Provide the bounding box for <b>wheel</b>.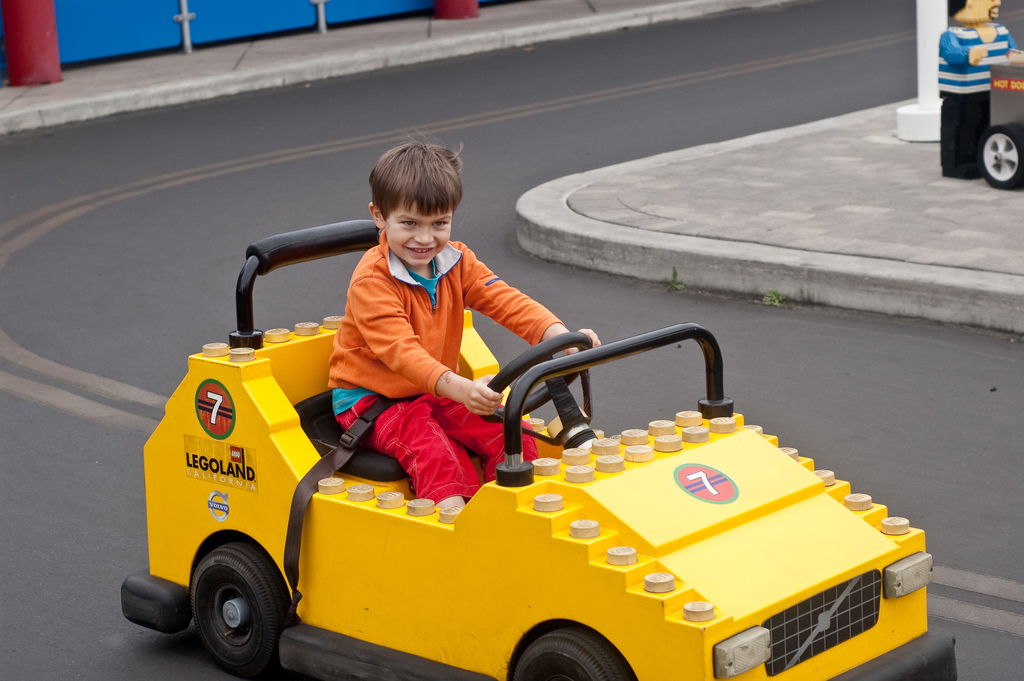
[x1=506, y1=630, x2=644, y2=680].
